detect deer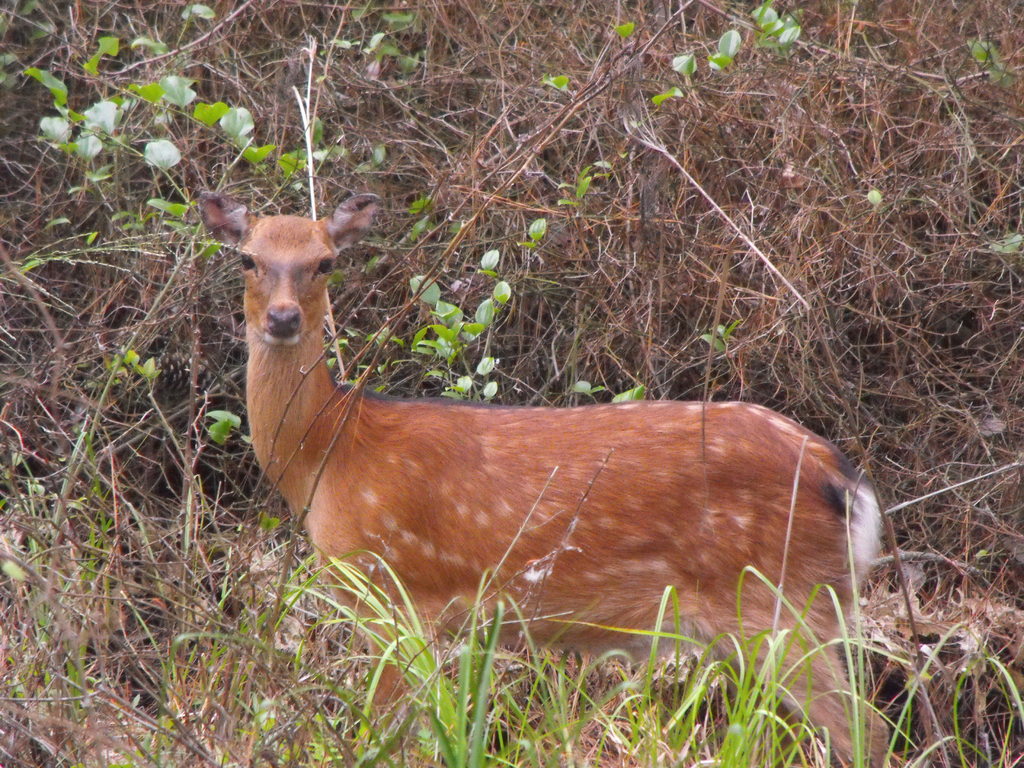
x1=194 y1=191 x2=881 y2=762
